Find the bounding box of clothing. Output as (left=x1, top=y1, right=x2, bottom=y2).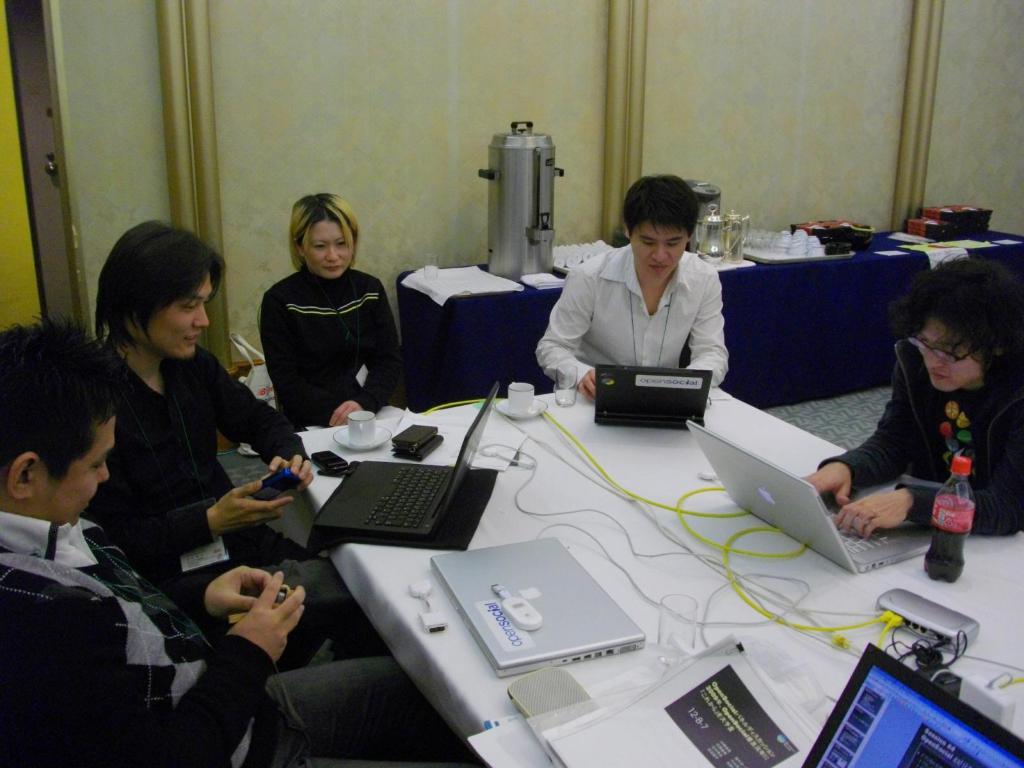
(left=0, top=507, right=481, bottom=767).
